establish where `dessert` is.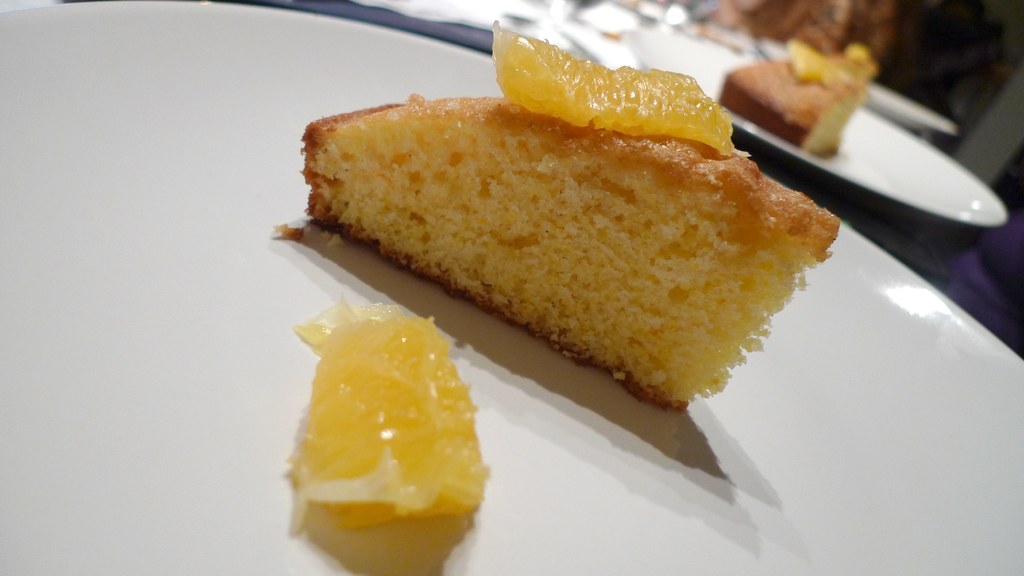
Established at 294 54 830 435.
